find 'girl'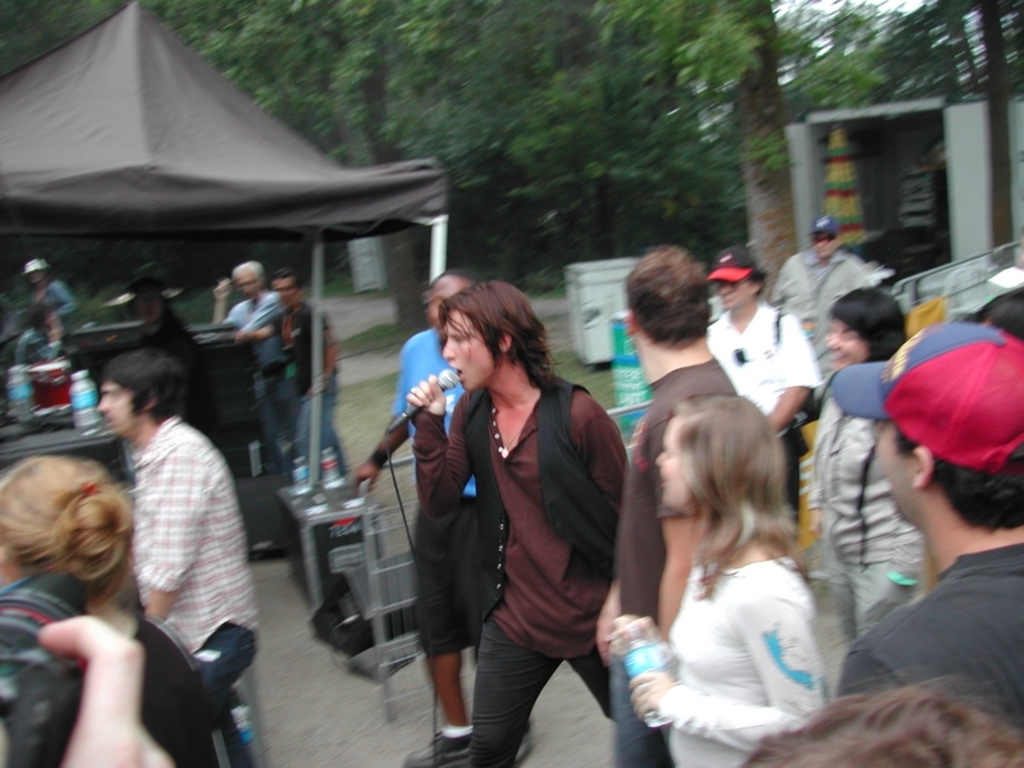
<box>602,393,826,767</box>
